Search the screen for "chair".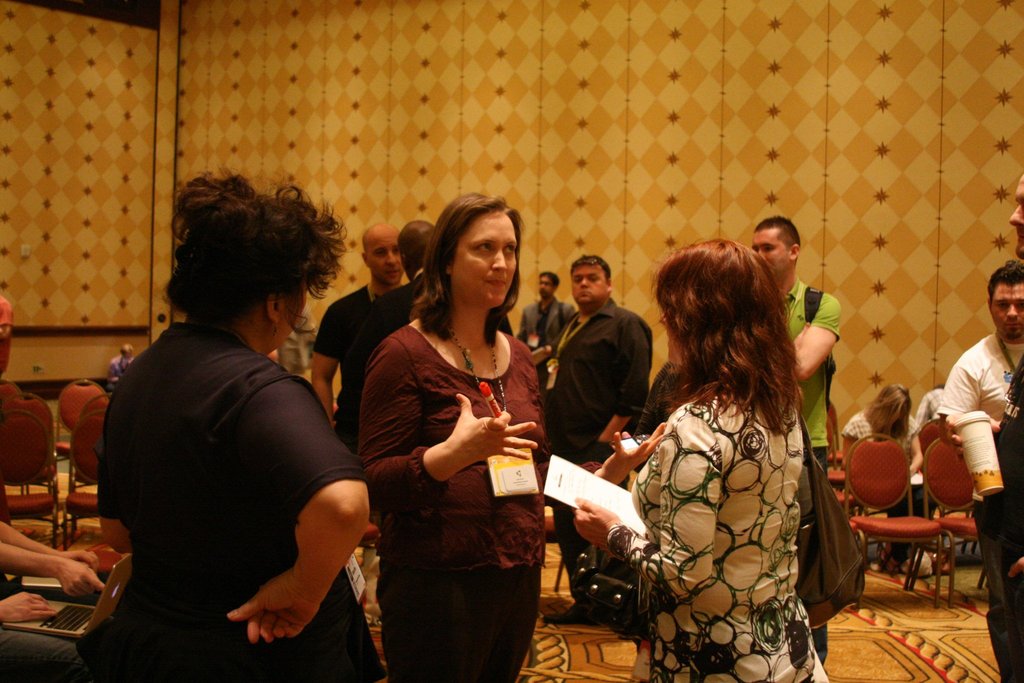
Found at bbox(906, 427, 985, 595).
